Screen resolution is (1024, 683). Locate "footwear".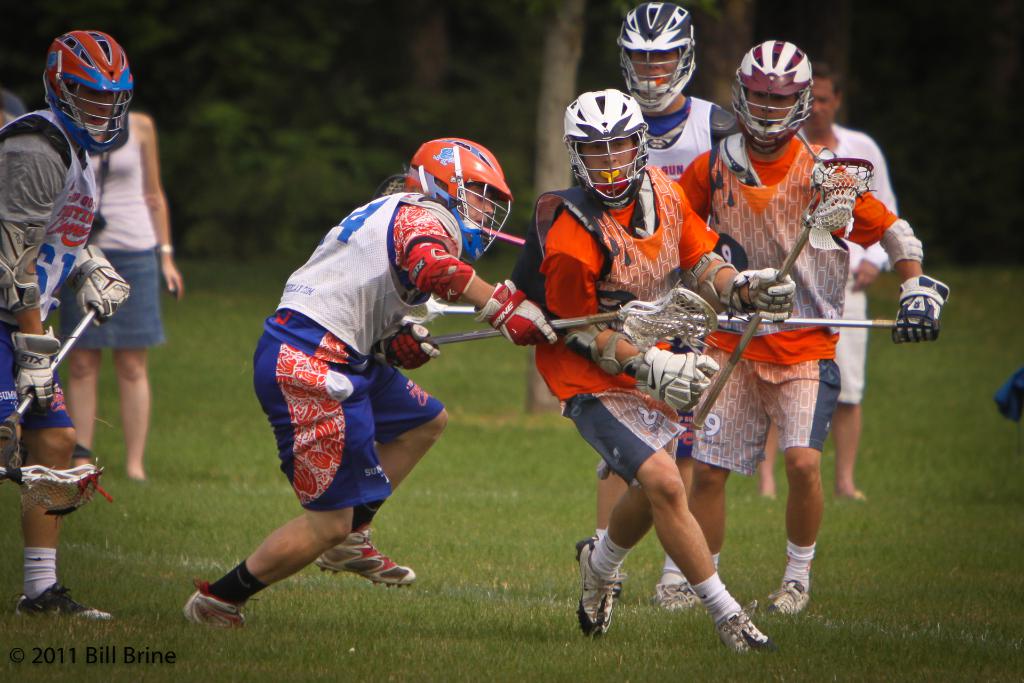
bbox=(717, 603, 768, 657).
